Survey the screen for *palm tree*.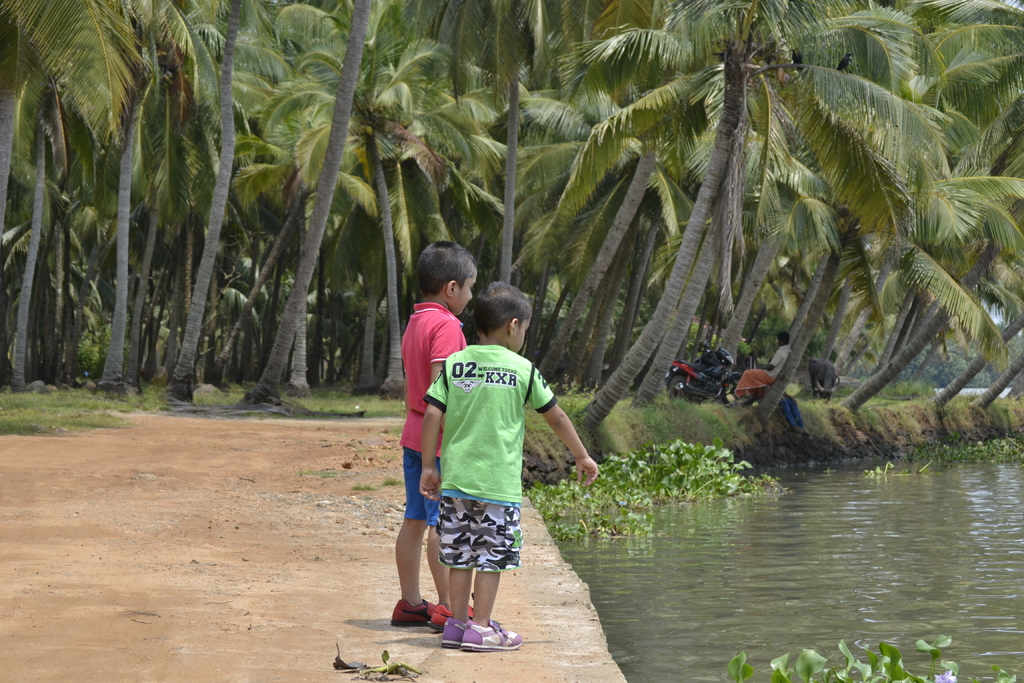
Survey found: {"x1": 701, "y1": 163, "x2": 826, "y2": 383}.
